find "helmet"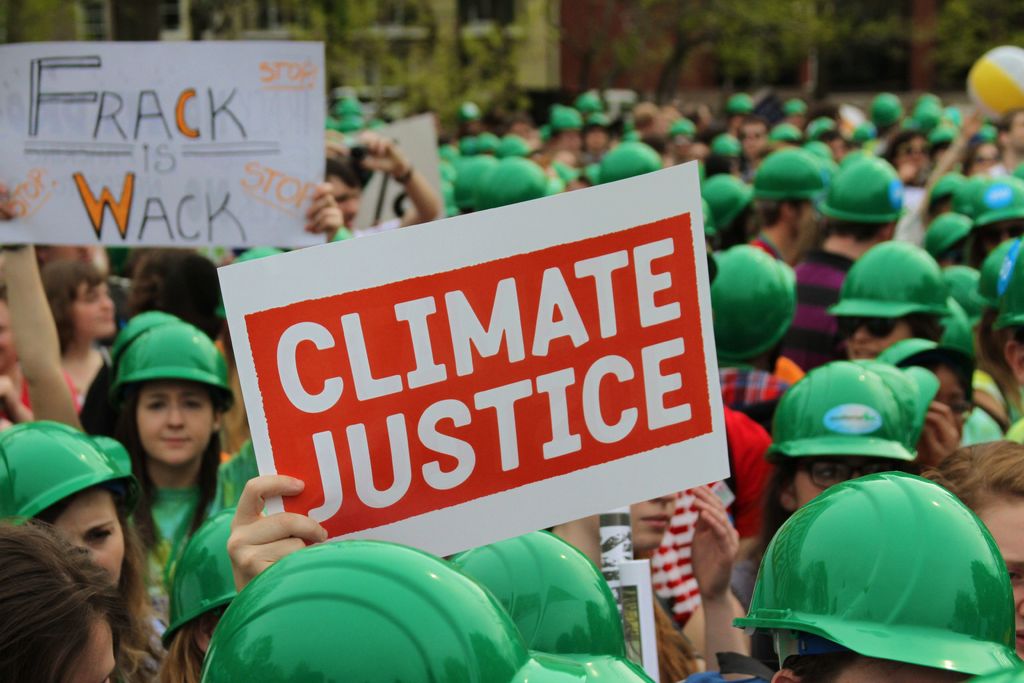
detection(1, 419, 134, 525)
